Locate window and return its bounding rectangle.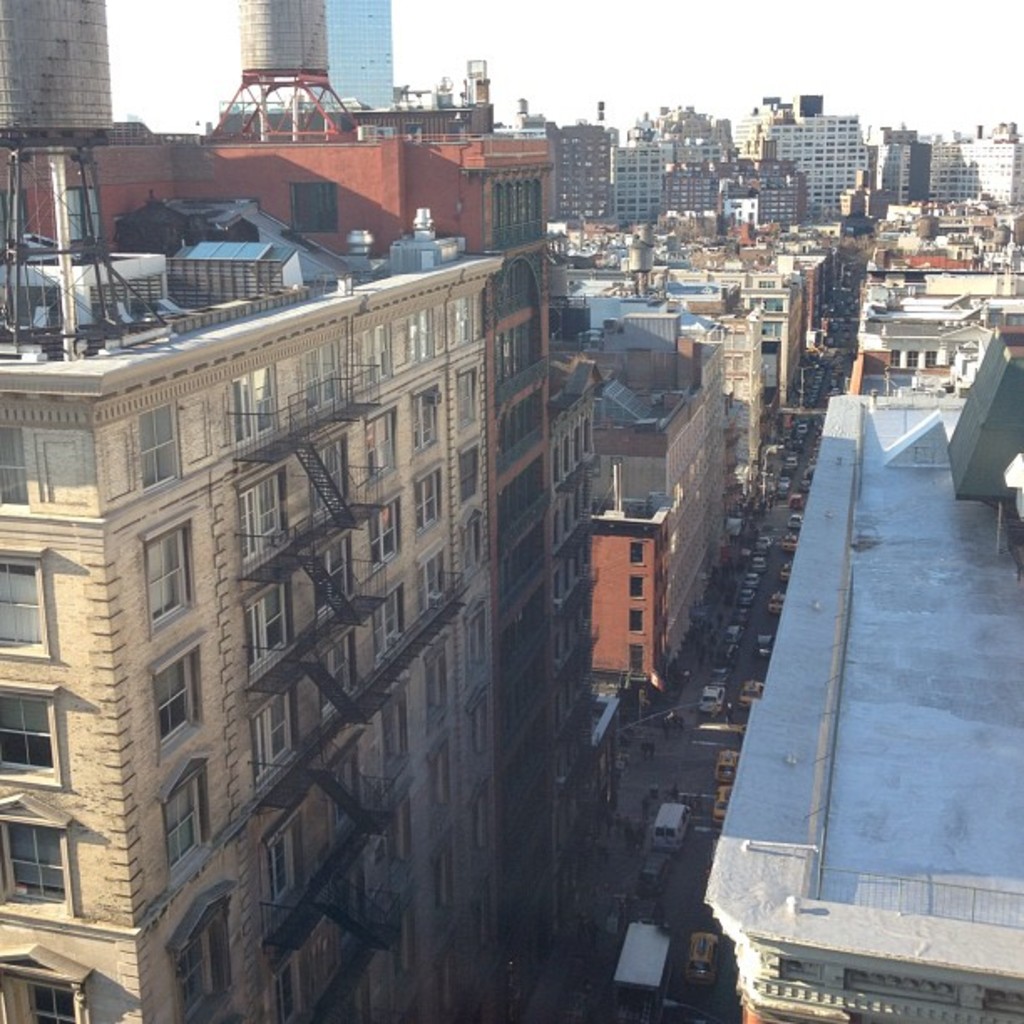
region(390, 306, 428, 368).
